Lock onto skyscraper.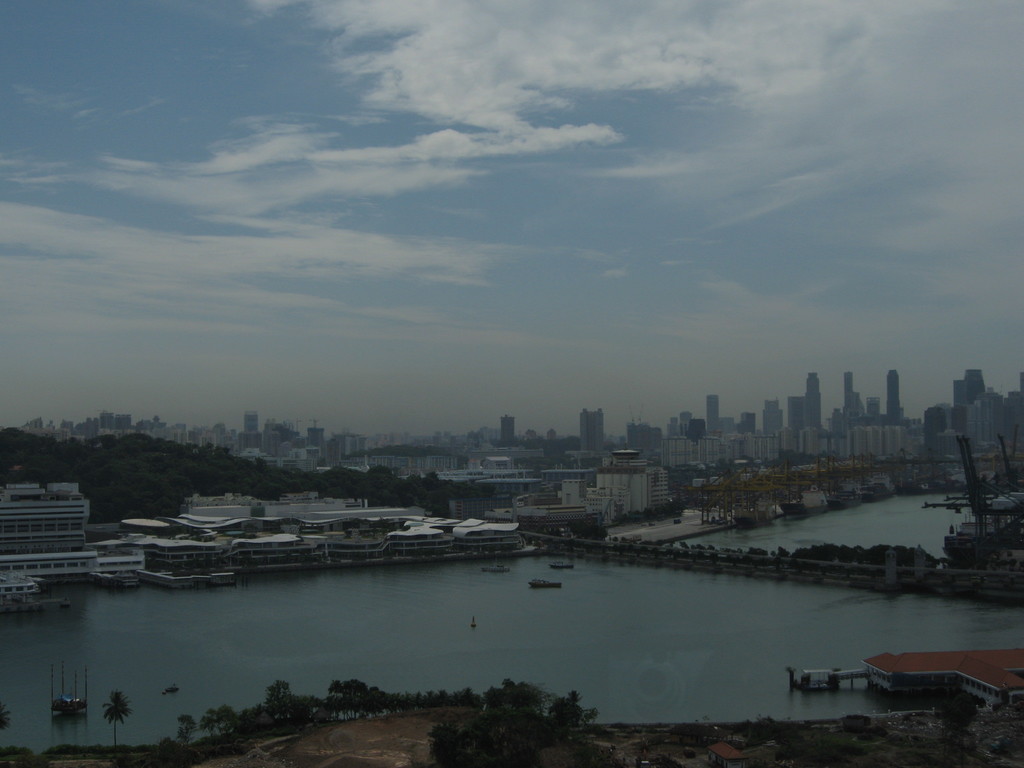
Locked: box(787, 392, 801, 431).
